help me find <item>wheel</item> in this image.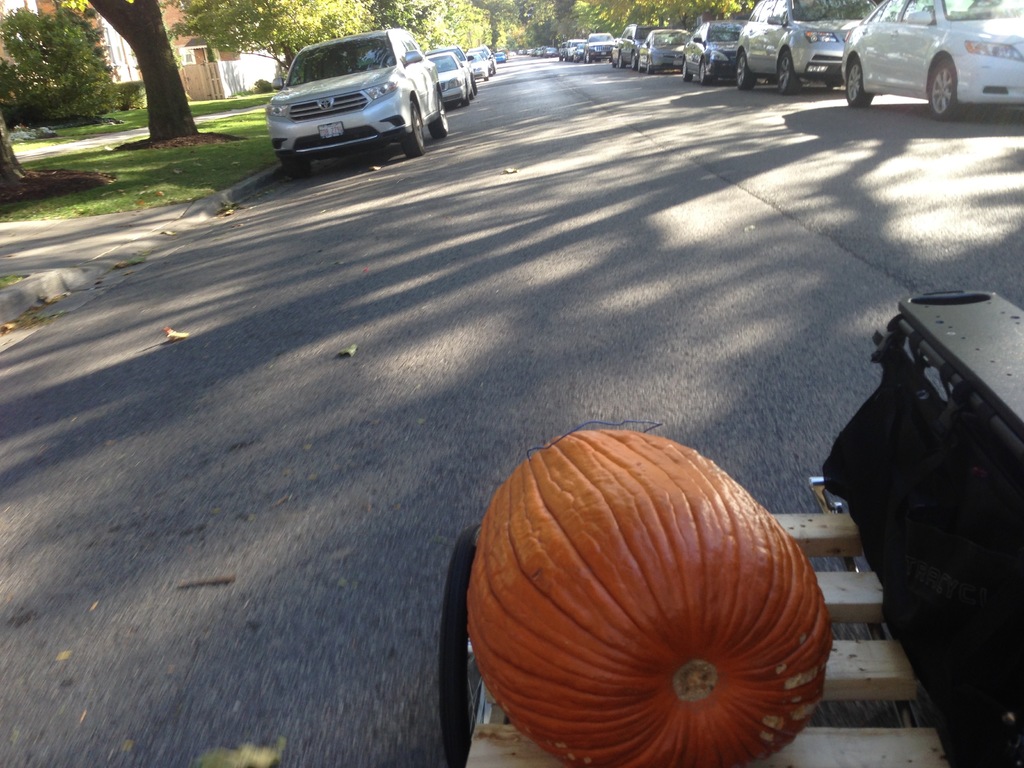
Found it: pyautogui.locateOnScreen(928, 58, 969, 121).
